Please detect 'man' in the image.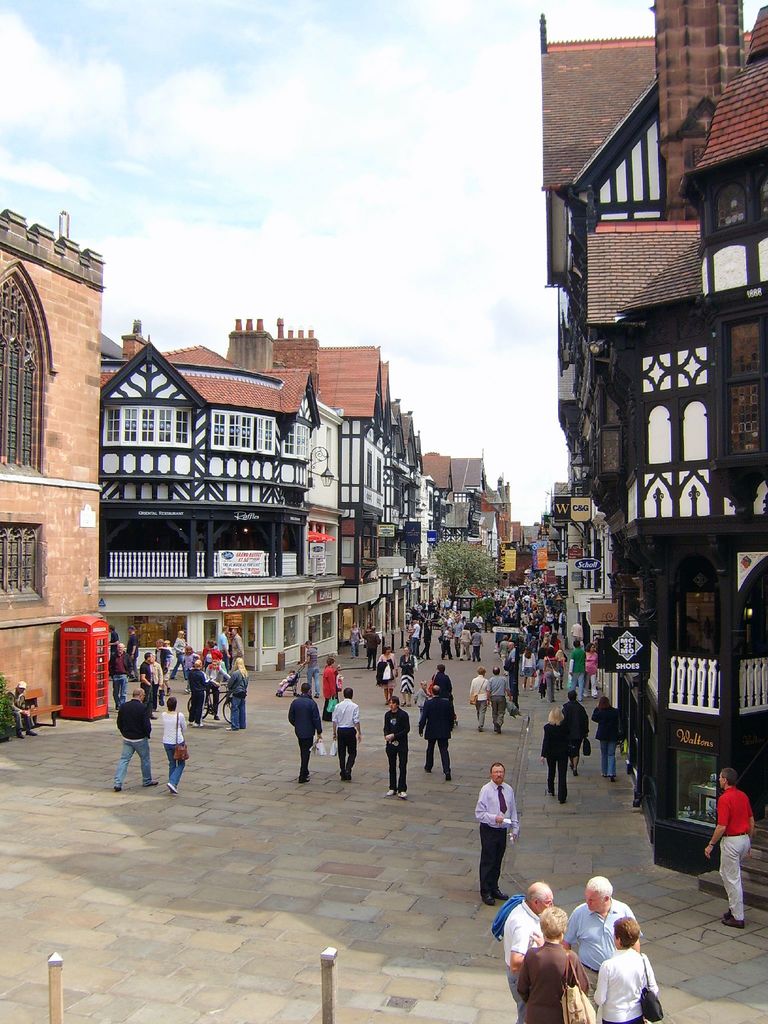
{"left": 502, "top": 882, "right": 554, "bottom": 1023}.
